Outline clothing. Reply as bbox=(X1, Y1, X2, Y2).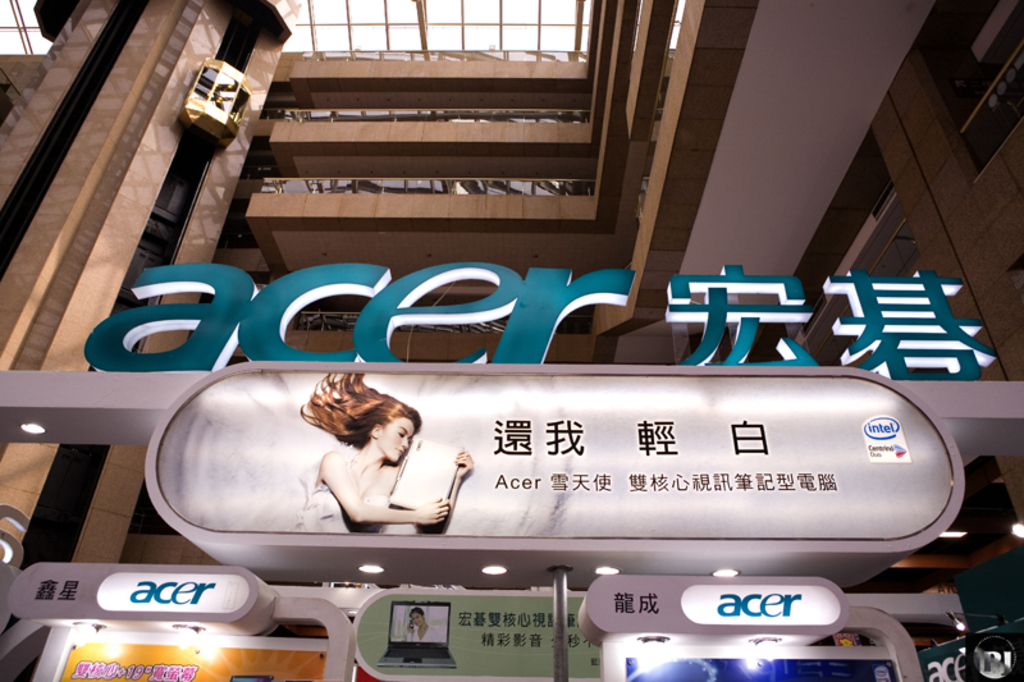
bbox=(278, 468, 394, 545).
